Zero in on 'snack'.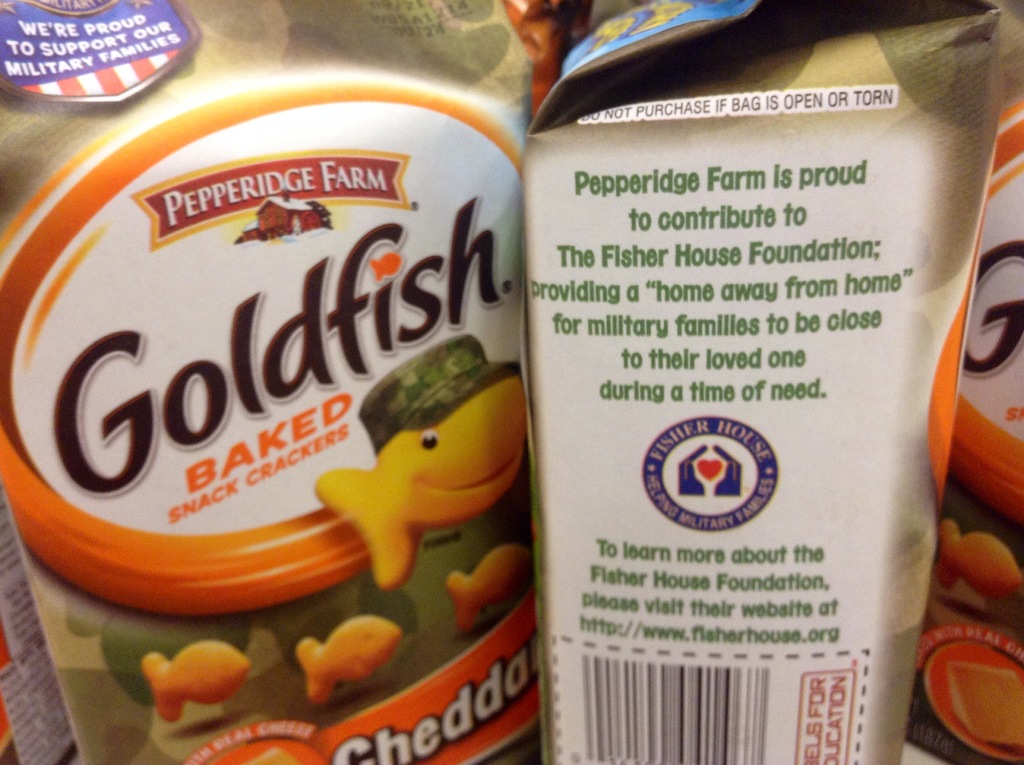
Zeroed in: bbox(142, 636, 252, 725).
